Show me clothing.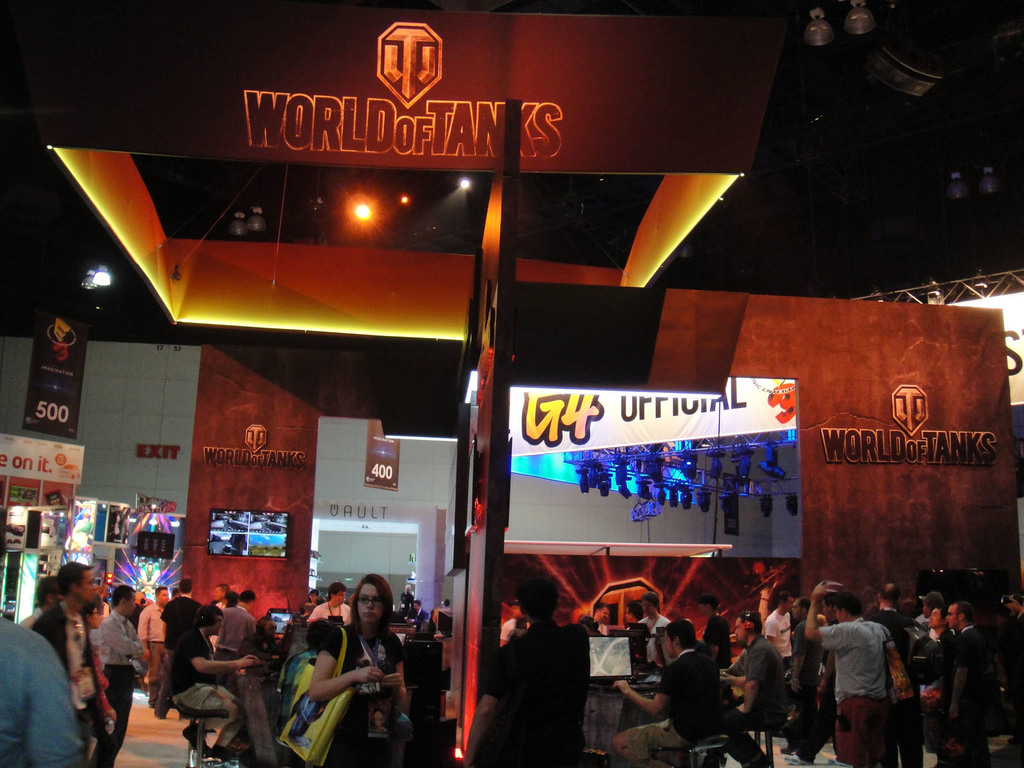
clothing is here: region(764, 605, 793, 660).
